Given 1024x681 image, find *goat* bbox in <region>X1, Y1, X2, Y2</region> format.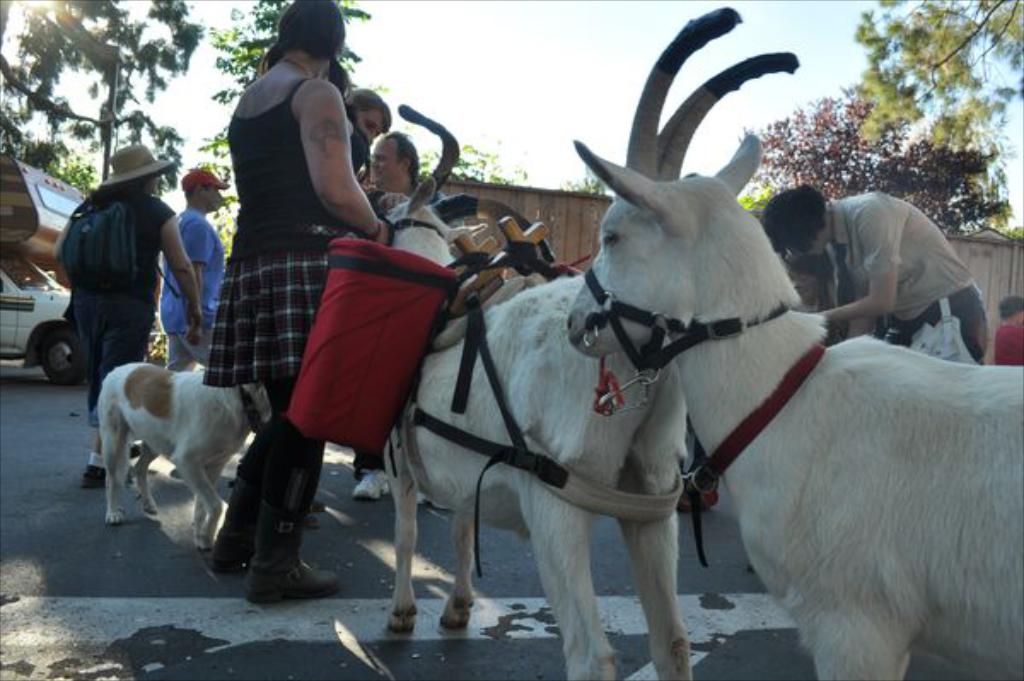
<region>570, 0, 1022, 679</region>.
